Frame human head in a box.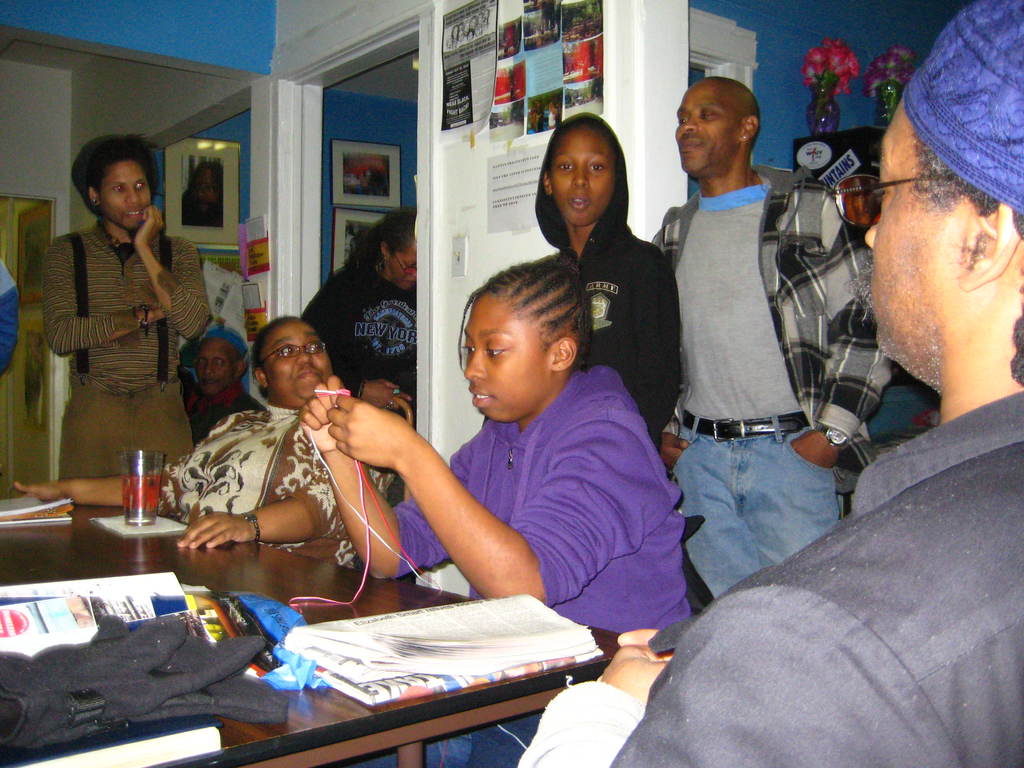
box(449, 254, 604, 431).
